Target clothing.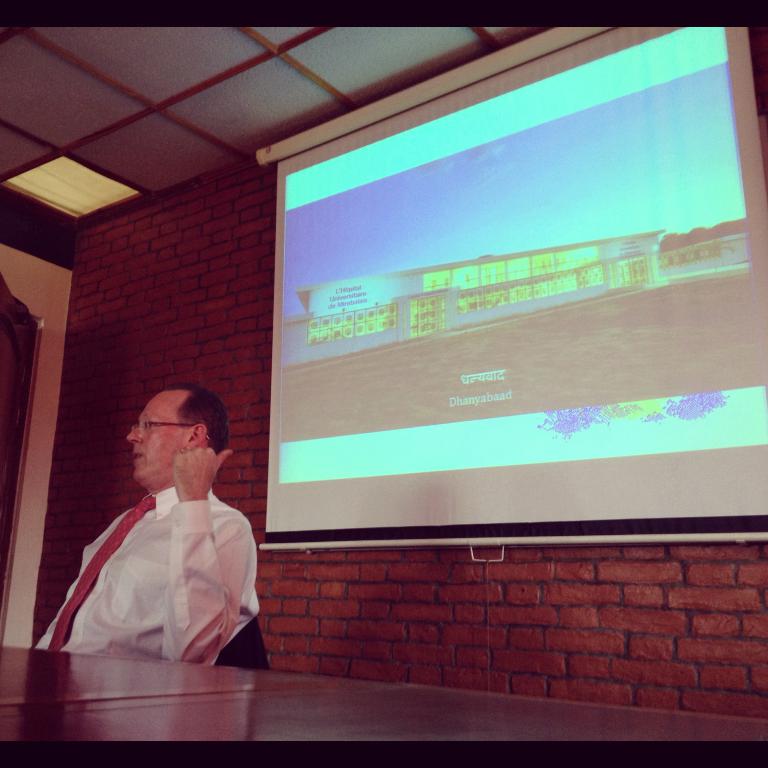
Target region: 59/460/264/674.
